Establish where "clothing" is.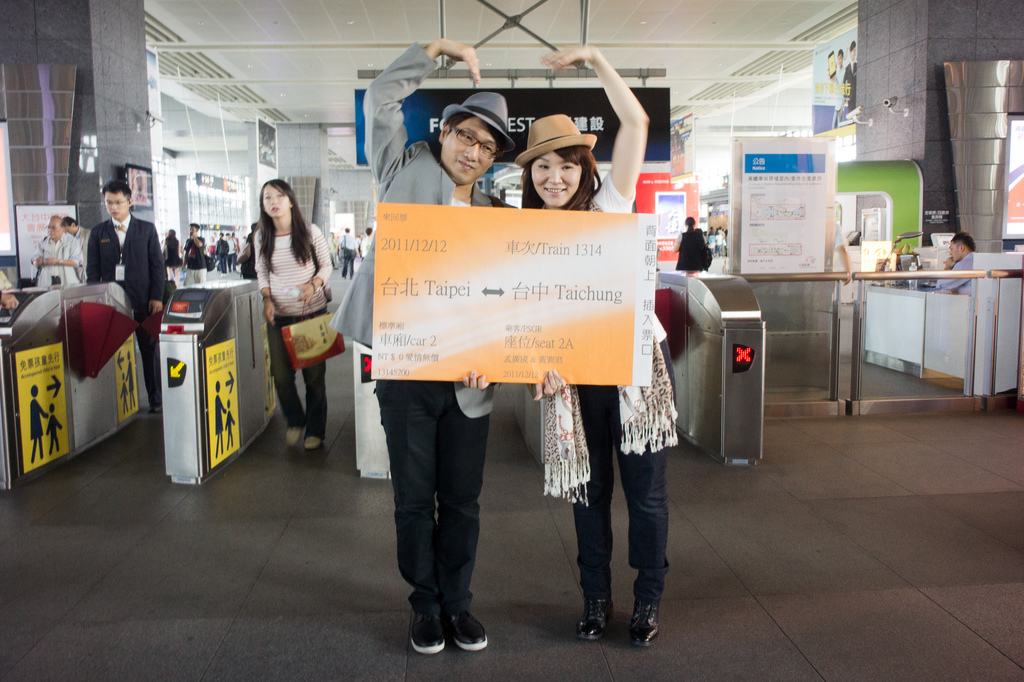
Established at detection(677, 227, 712, 274).
